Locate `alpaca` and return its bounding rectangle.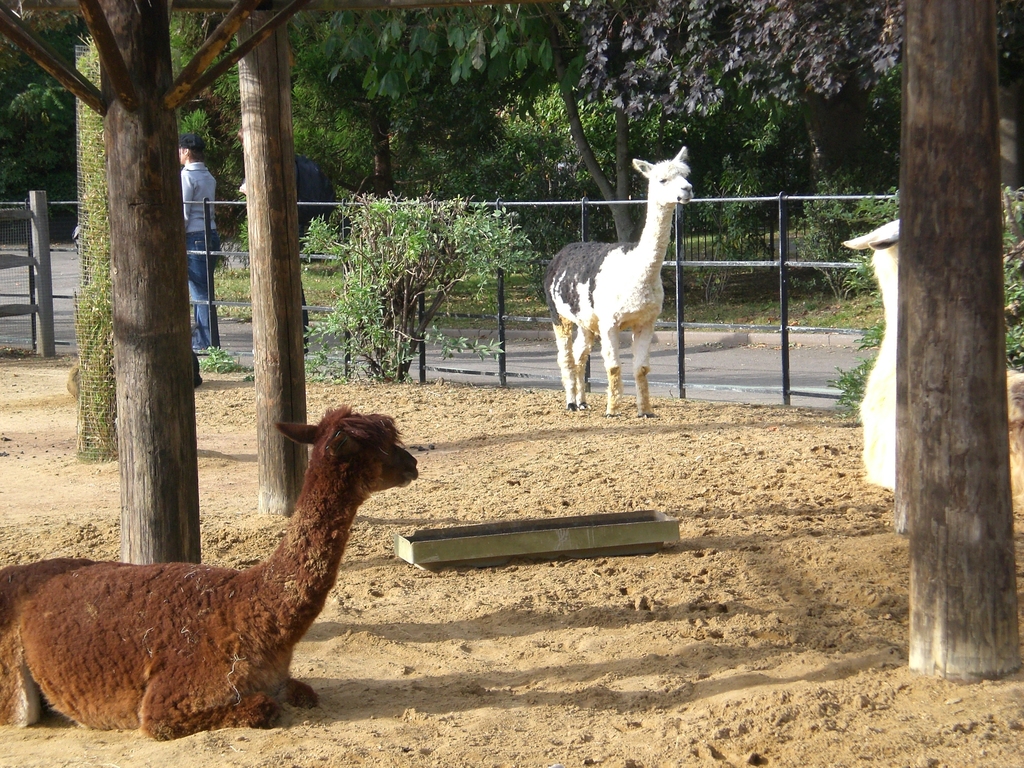
bbox(540, 144, 697, 417).
